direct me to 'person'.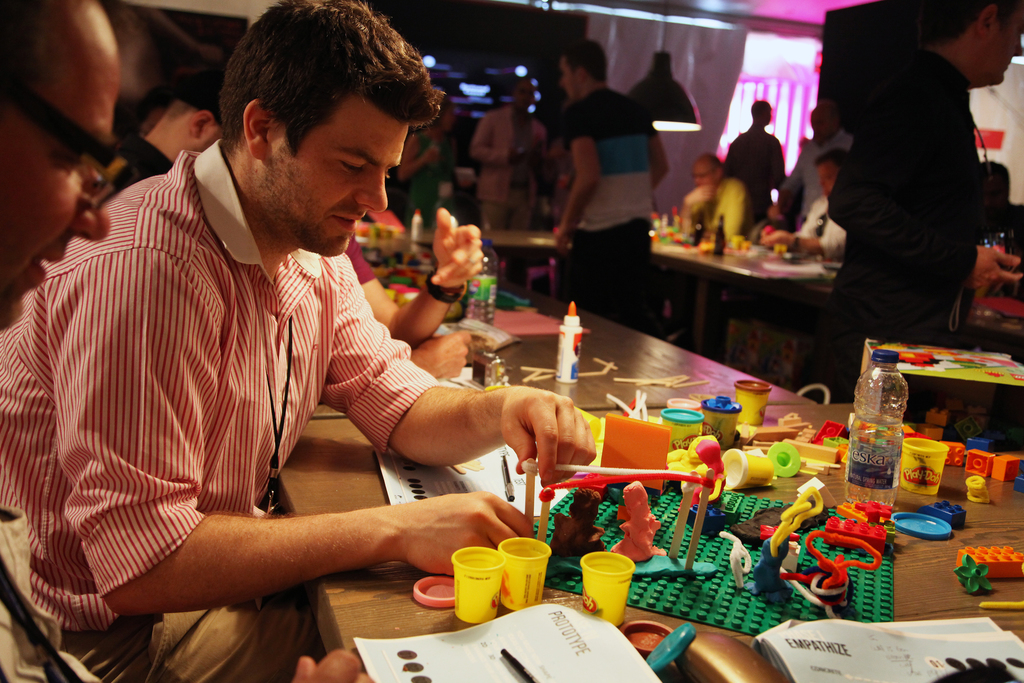
Direction: {"x1": 0, "y1": 0, "x2": 113, "y2": 682}.
